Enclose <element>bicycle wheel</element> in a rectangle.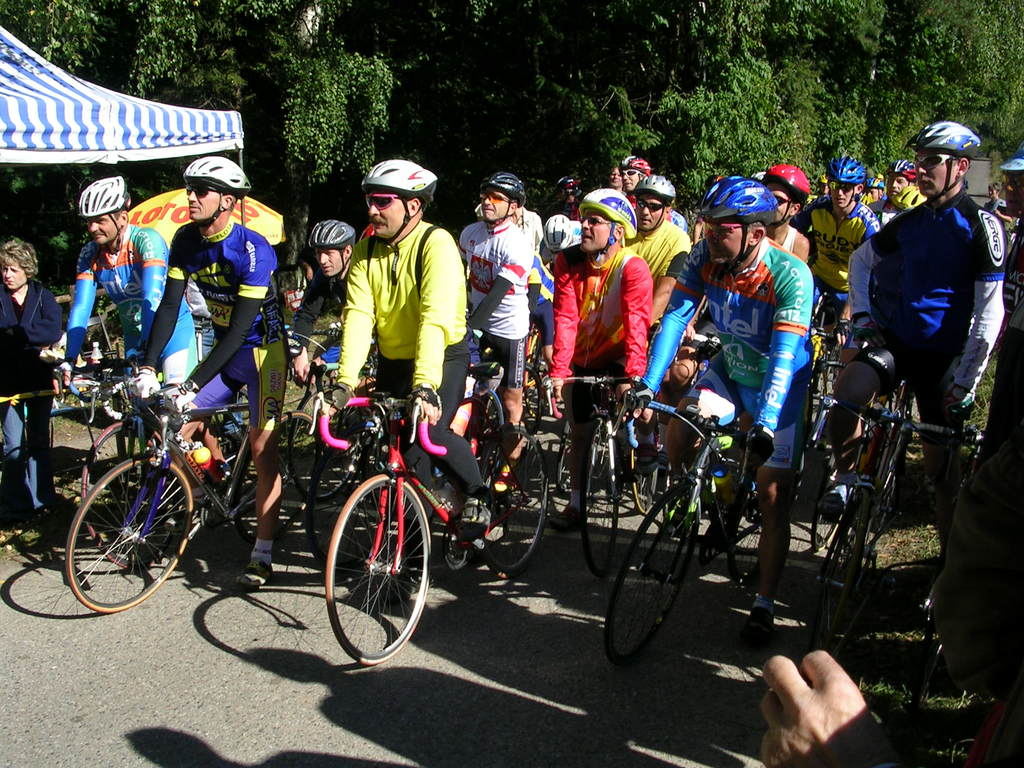
bbox(79, 423, 178, 569).
